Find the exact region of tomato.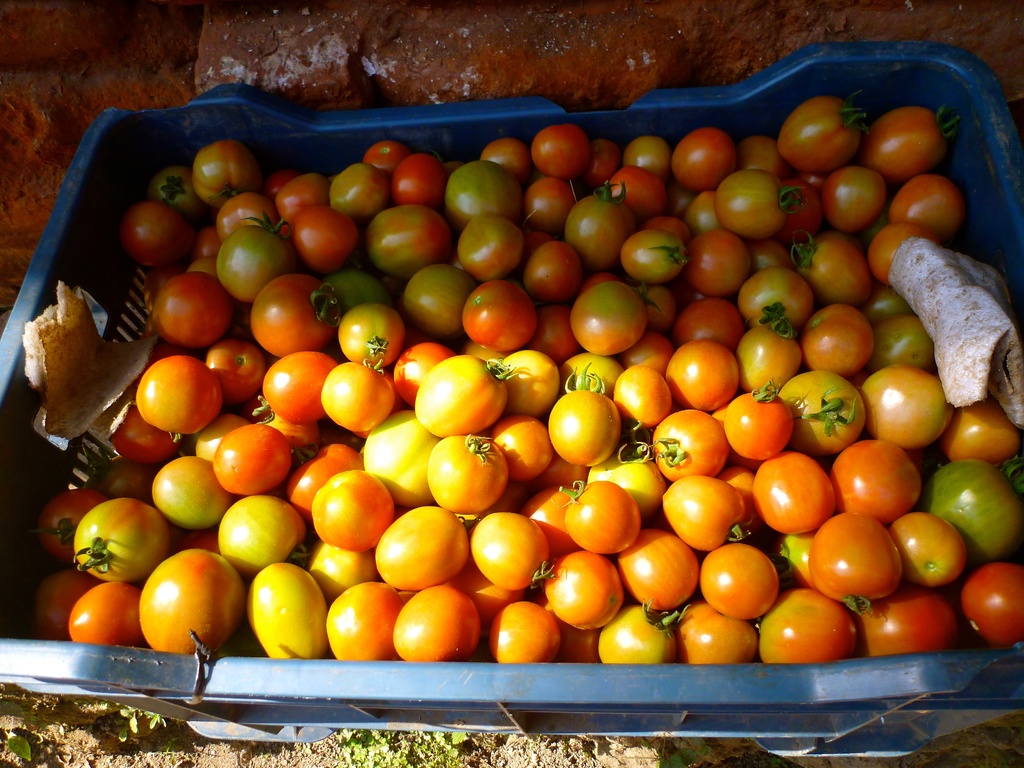
Exact region: detection(738, 587, 851, 664).
